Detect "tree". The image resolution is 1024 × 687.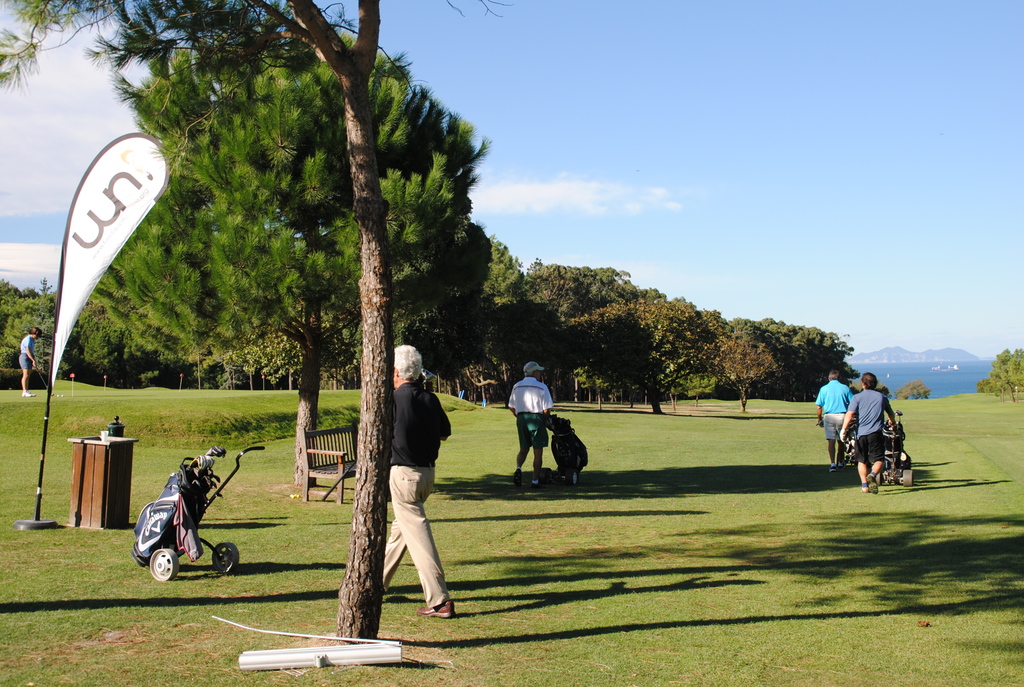
locate(717, 321, 768, 409).
